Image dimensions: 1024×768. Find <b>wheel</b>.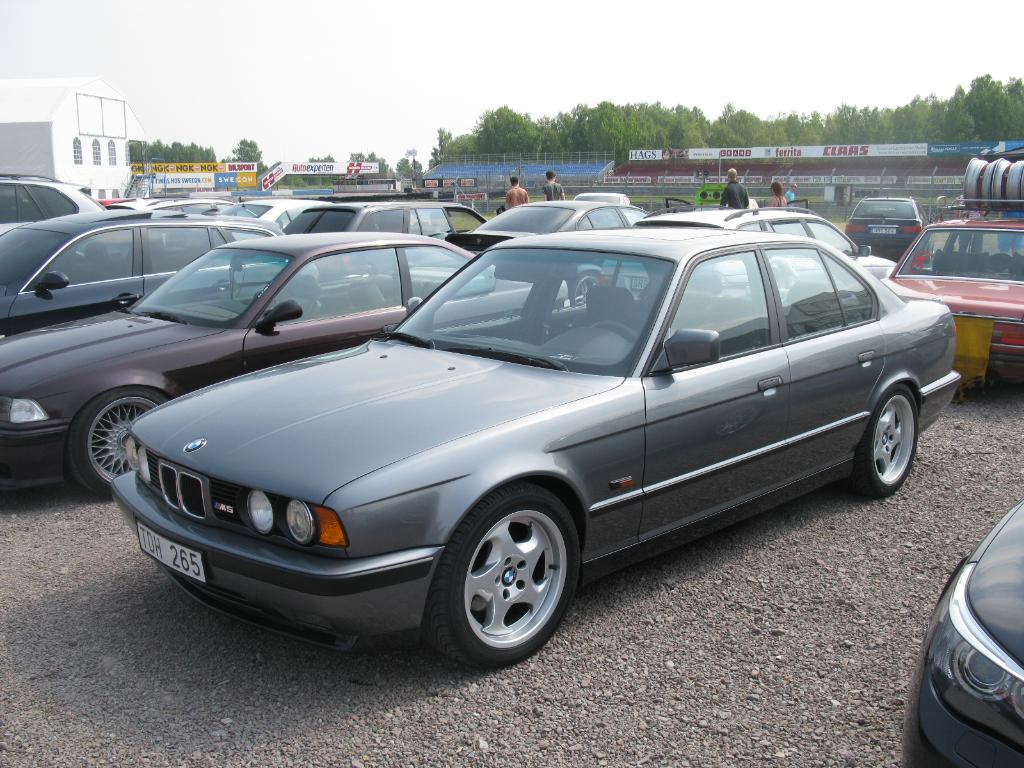
select_region(591, 321, 640, 341).
